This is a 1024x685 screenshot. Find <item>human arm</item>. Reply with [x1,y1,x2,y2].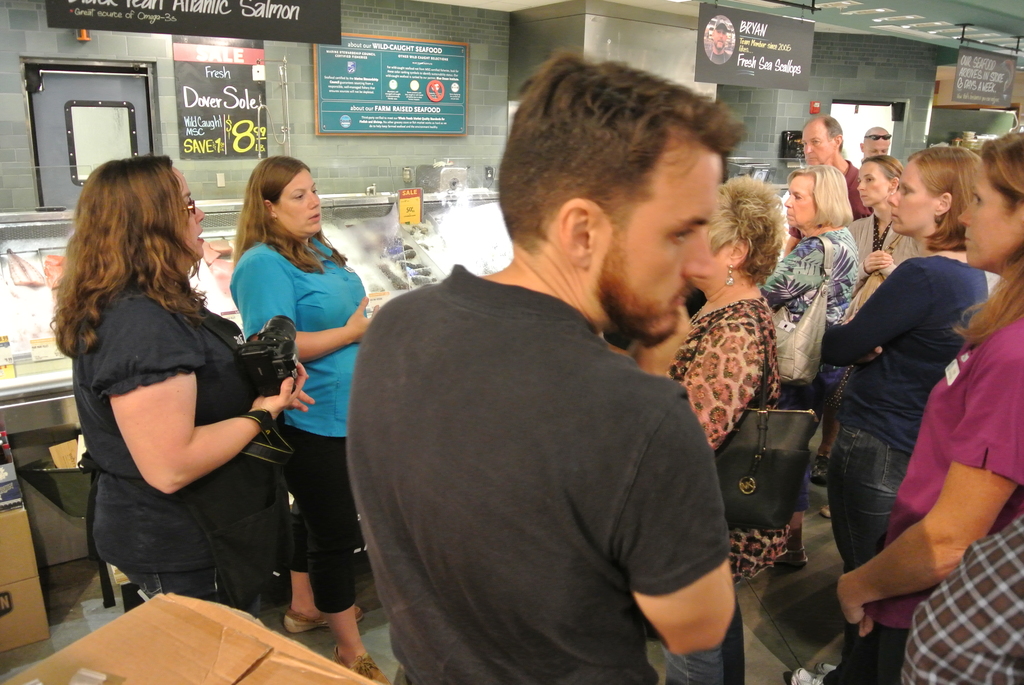
[275,358,317,415].
